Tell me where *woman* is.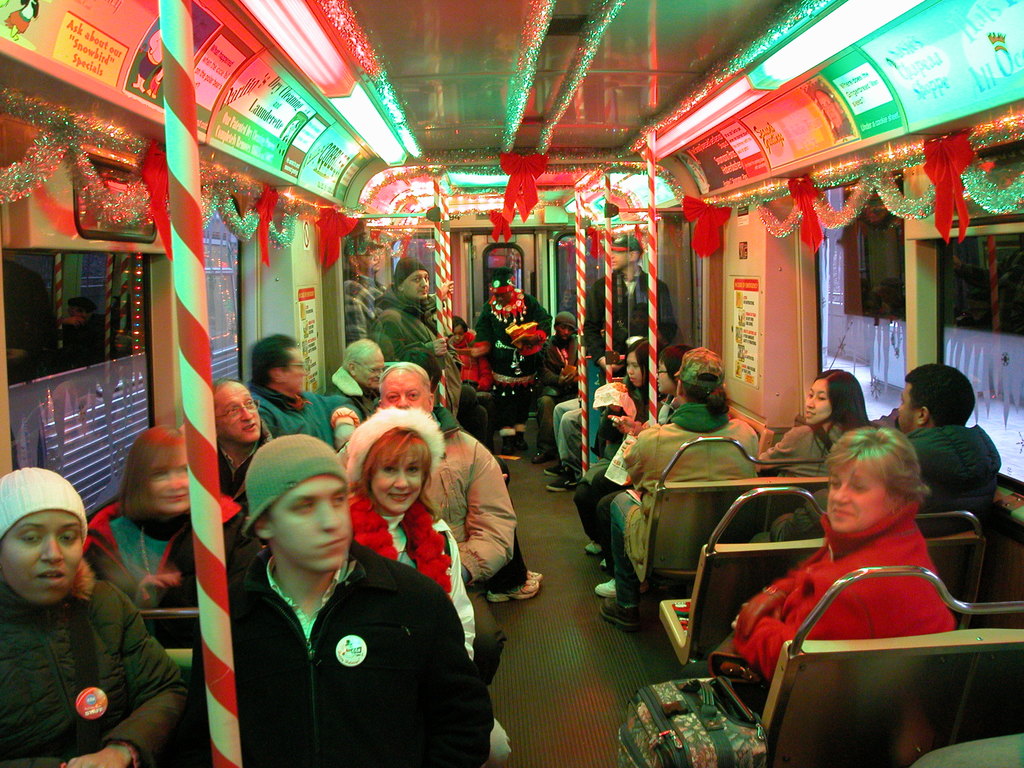
*woman* is at pyautogui.locateOnScreen(337, 406, 516, 764).
